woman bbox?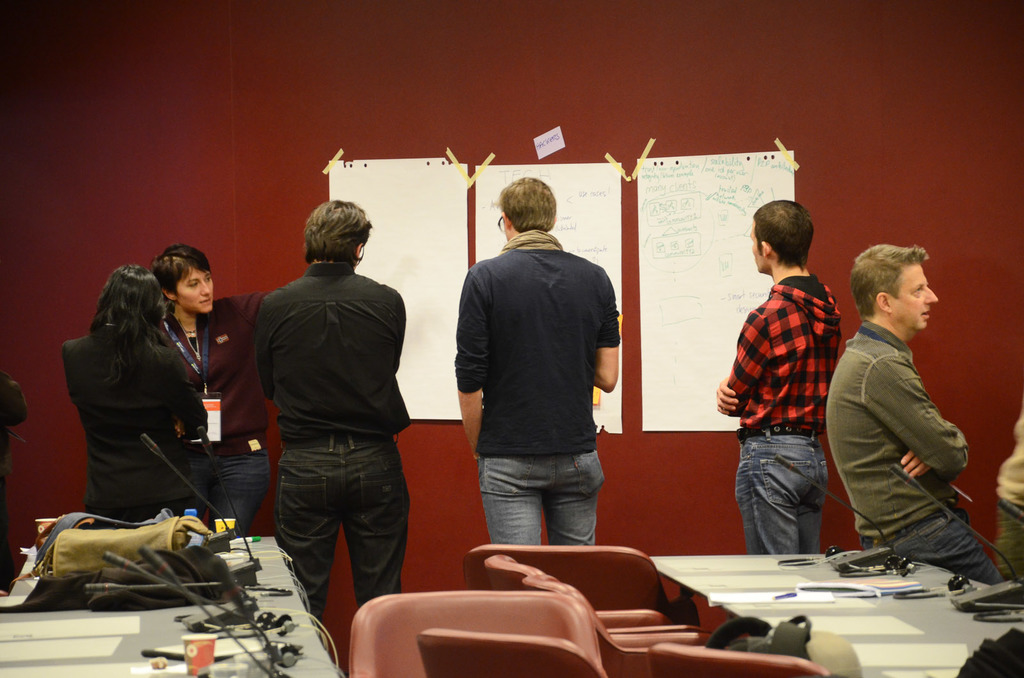
select_region(61, 256, 204, 532)
